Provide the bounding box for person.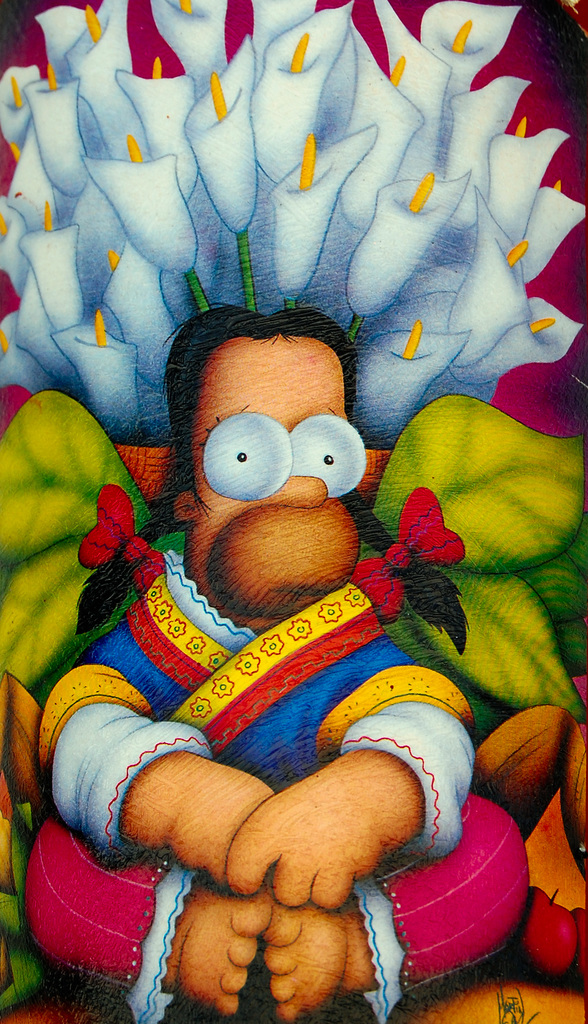
x1=56 y1=215 x2=486 y2=988.
